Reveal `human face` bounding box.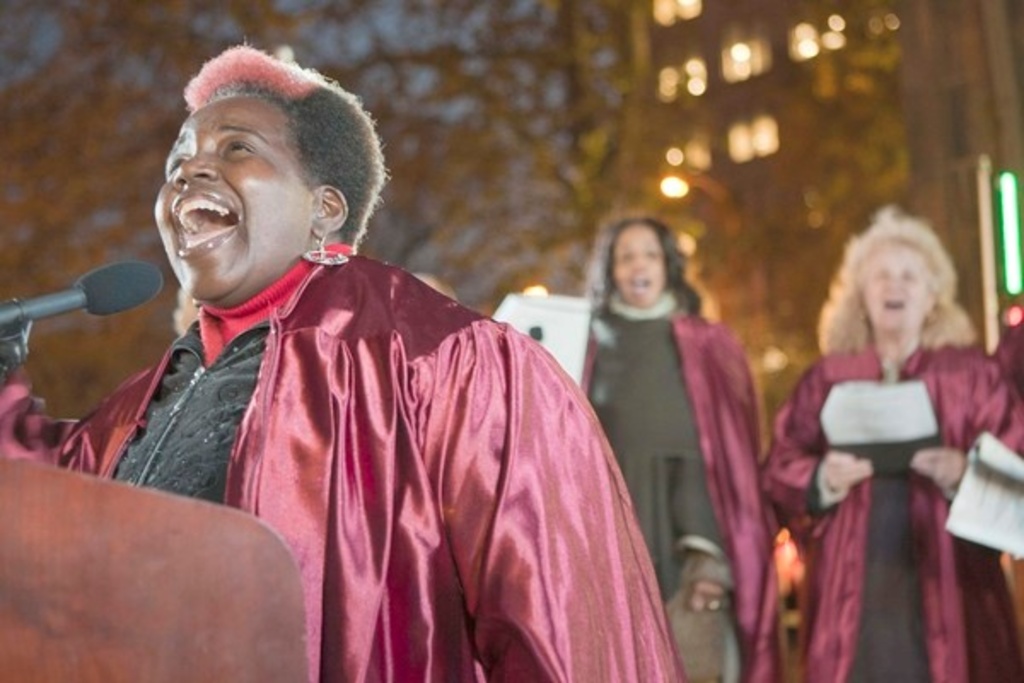
Revealed: bbox=(858, 239, 928, 330).
